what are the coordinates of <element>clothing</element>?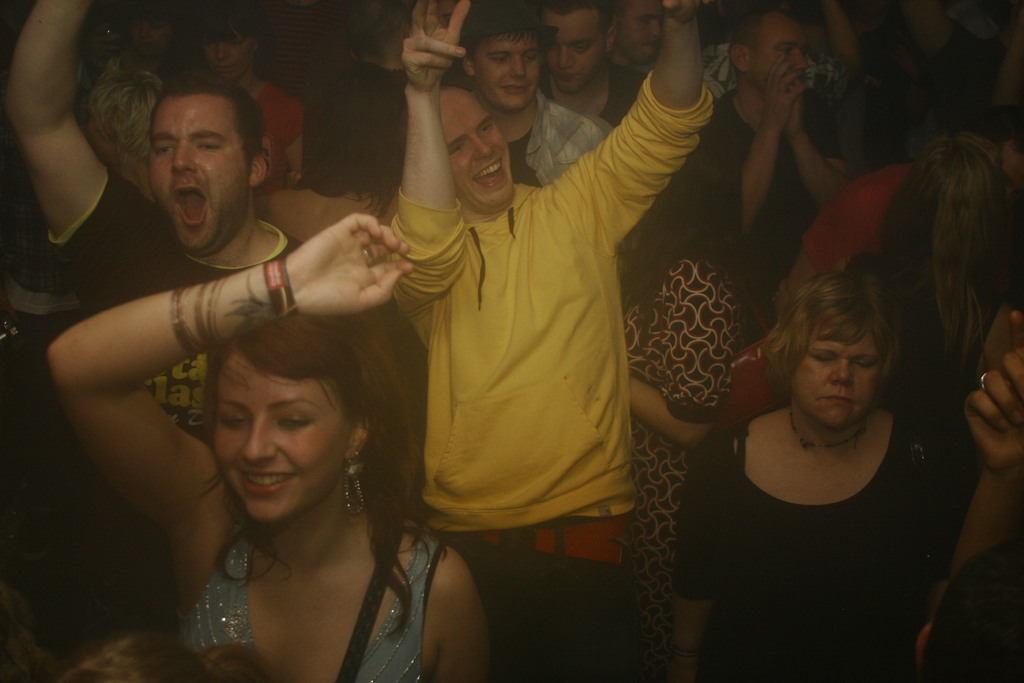
bbox=(680, 418, 984, 682).
